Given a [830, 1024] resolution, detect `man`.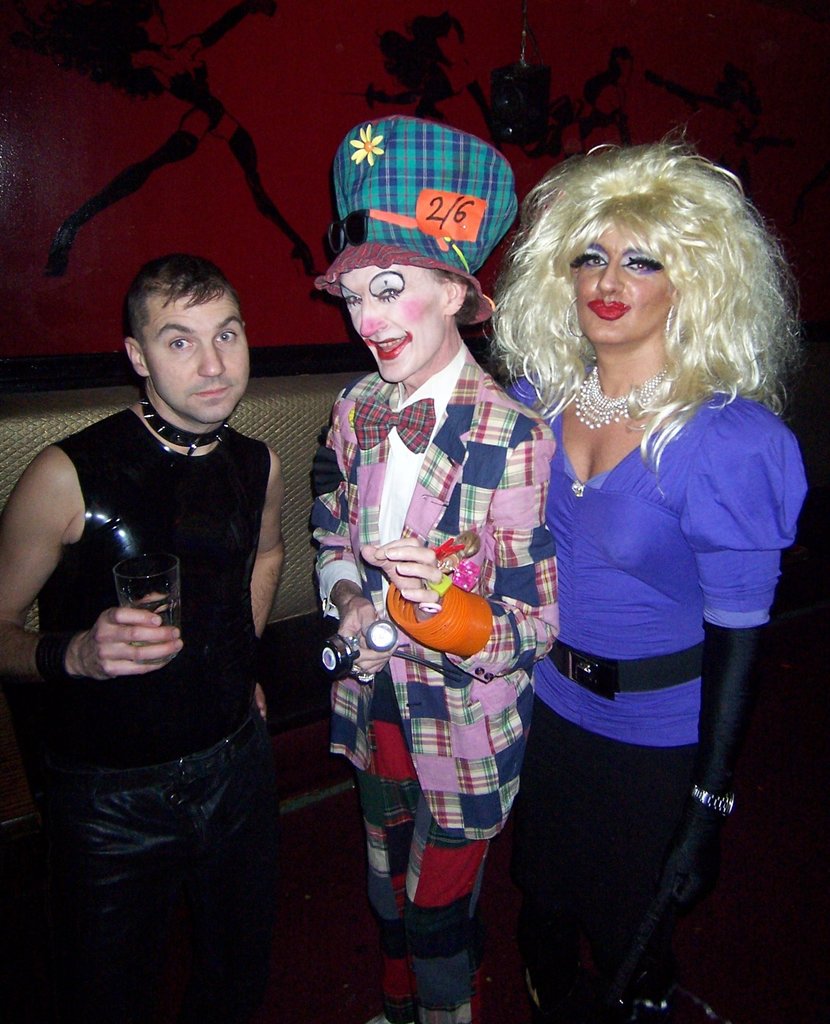
{"left": 0, "top": 244, "right": 289, "bottom": 1023}.
